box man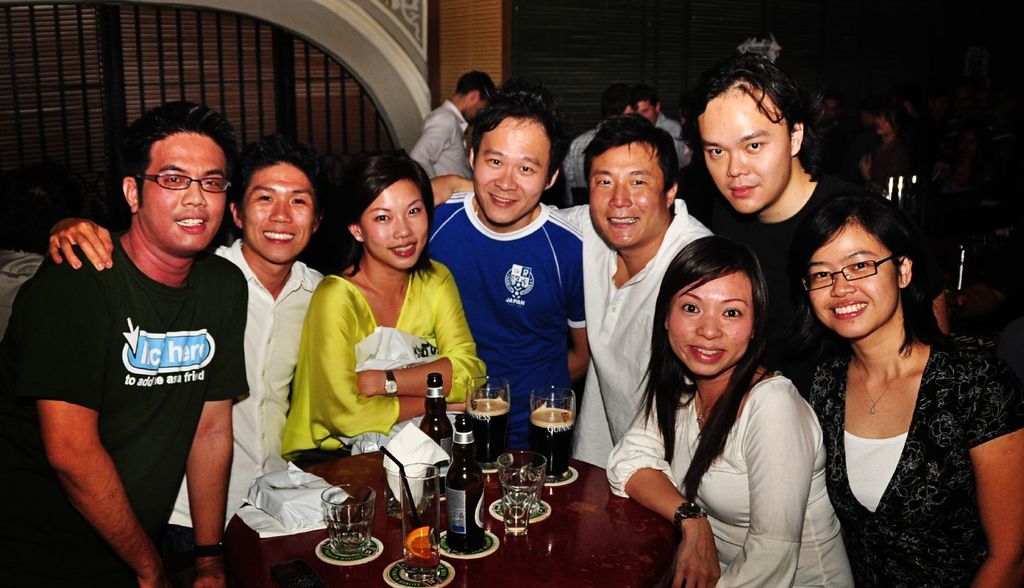
[430,113,711,464]
